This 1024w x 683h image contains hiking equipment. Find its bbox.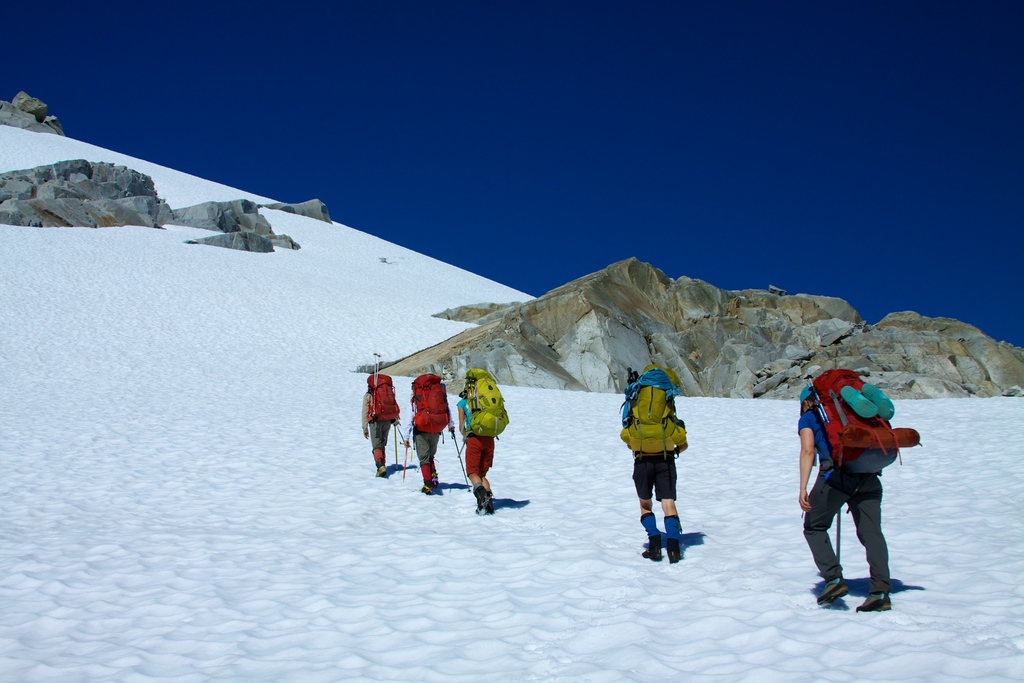
box(374, 461, 389, 477).
